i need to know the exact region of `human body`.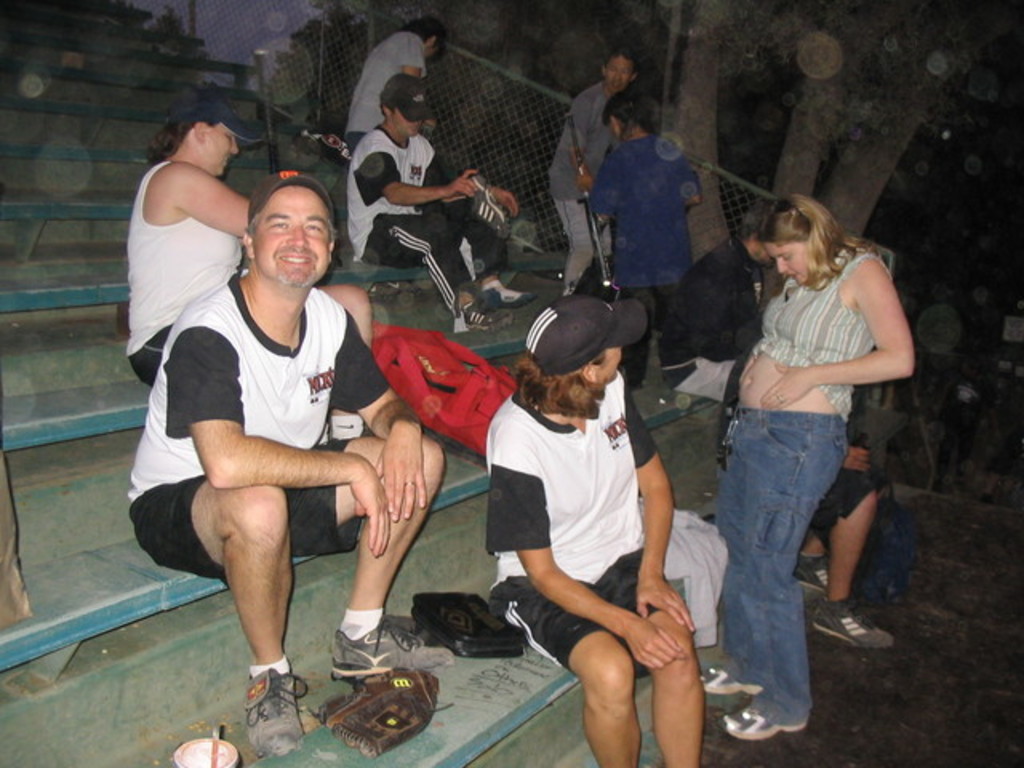
Region: [347,37,430,128].
